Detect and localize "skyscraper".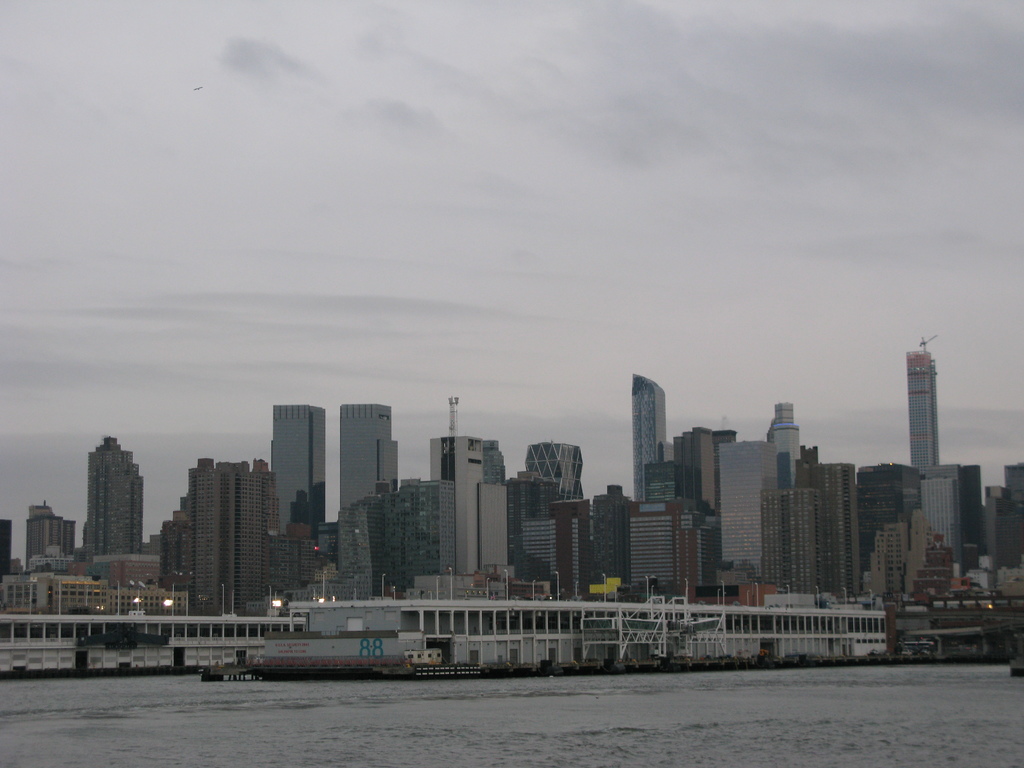
Localized at 757/483/826/597.
